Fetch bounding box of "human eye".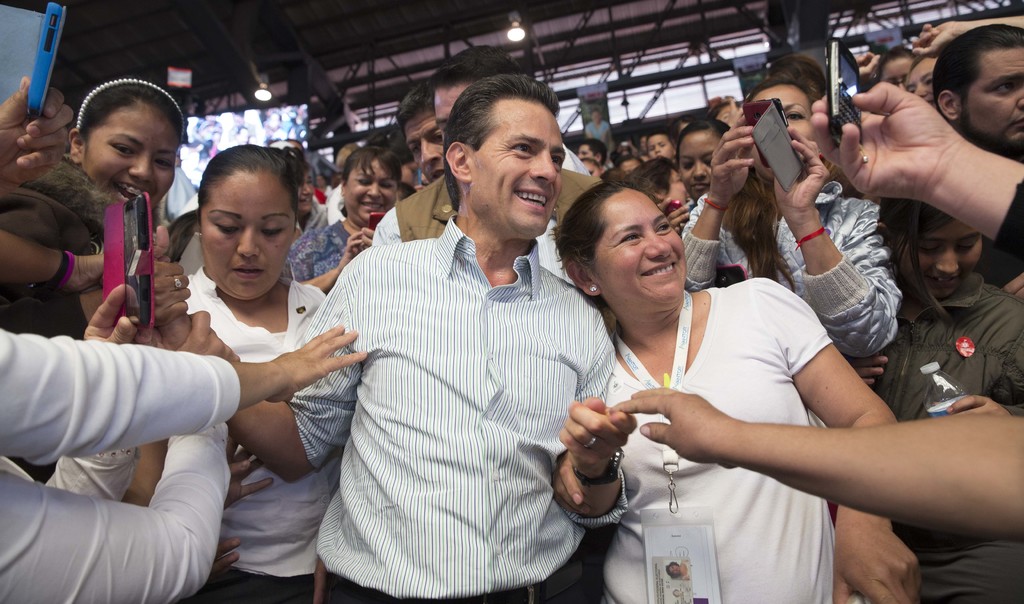
Bbox: region(102, 138, 138, 158).
